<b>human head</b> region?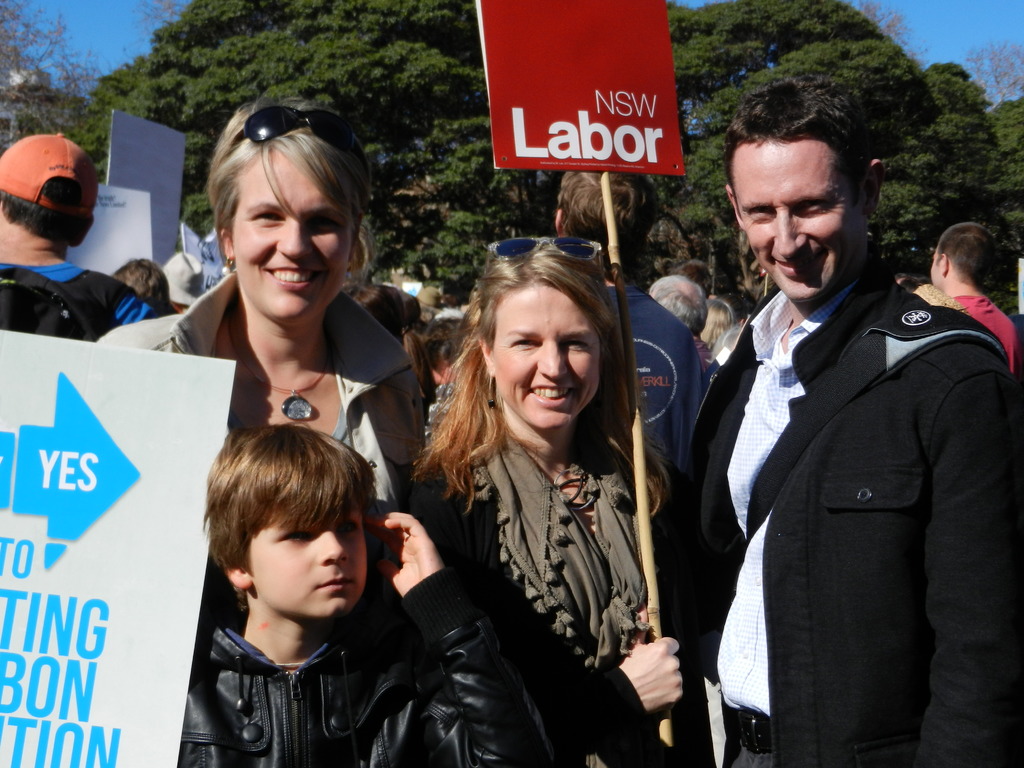
crop(644, 277, 709, 335)
